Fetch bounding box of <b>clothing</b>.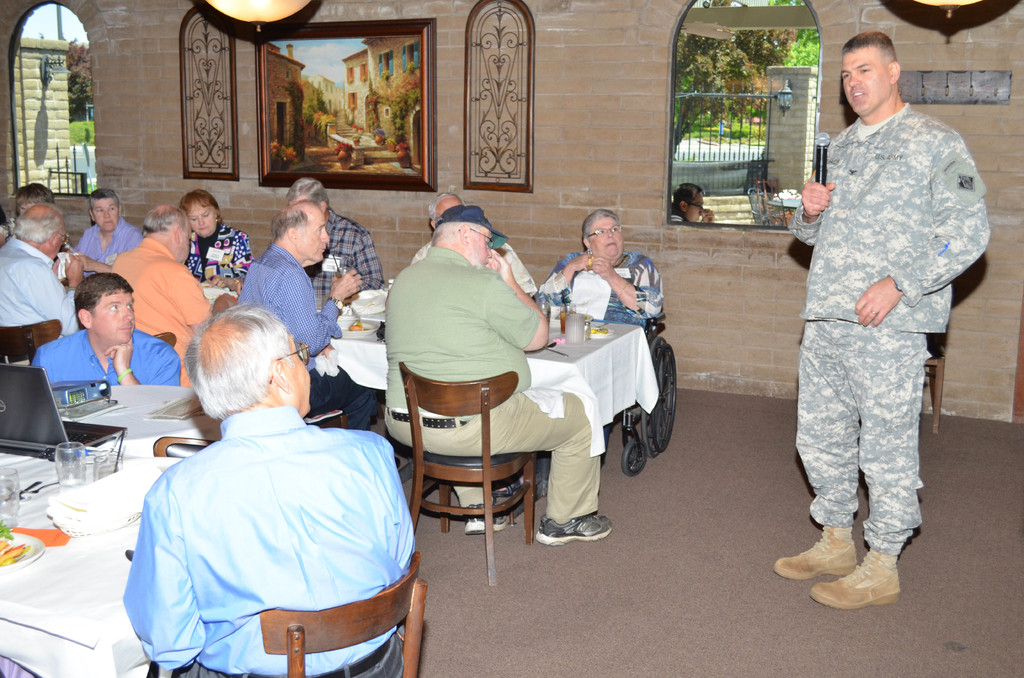
Bbox: (126,403,419,677).
